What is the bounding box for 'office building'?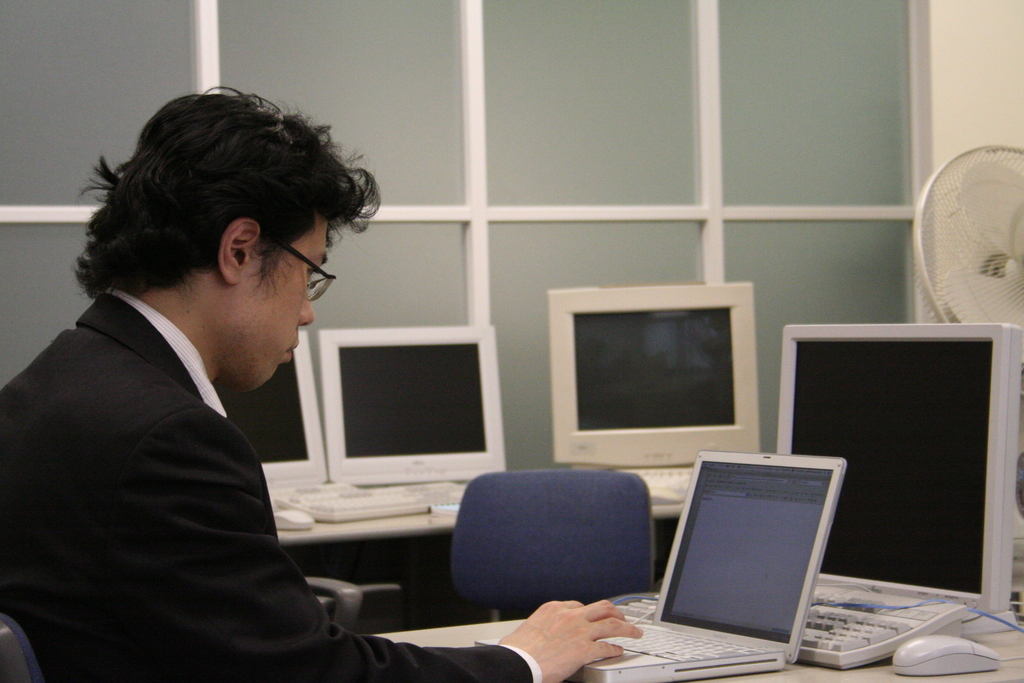
rect(0, 0, 1023, 682).
